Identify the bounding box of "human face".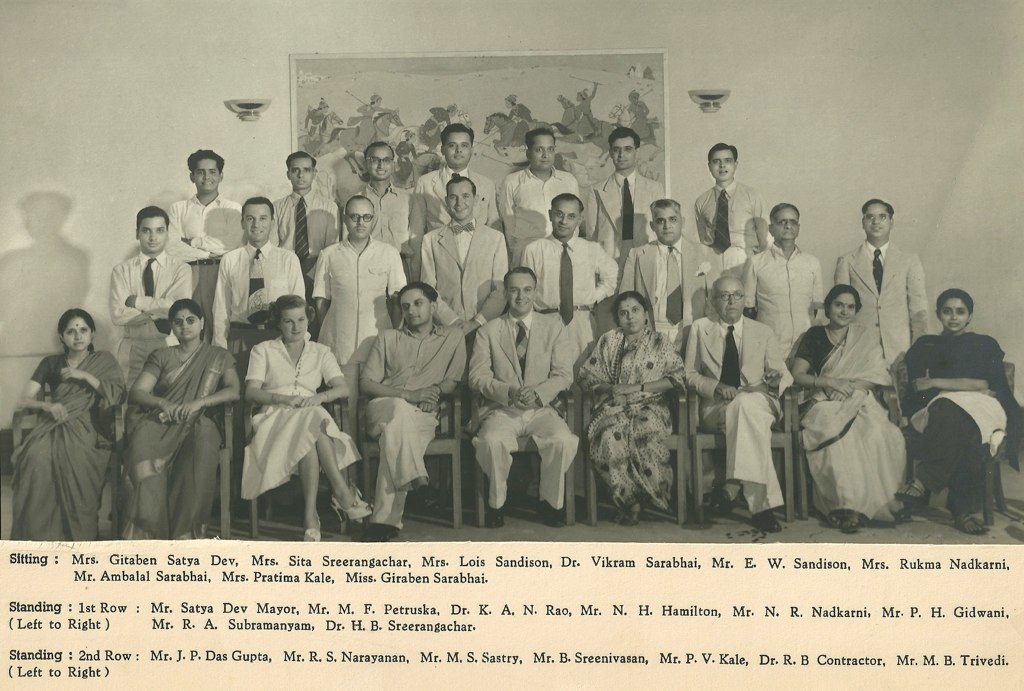
{"left": 940, "top": 301, "right": 966, "bottom": 332}.
